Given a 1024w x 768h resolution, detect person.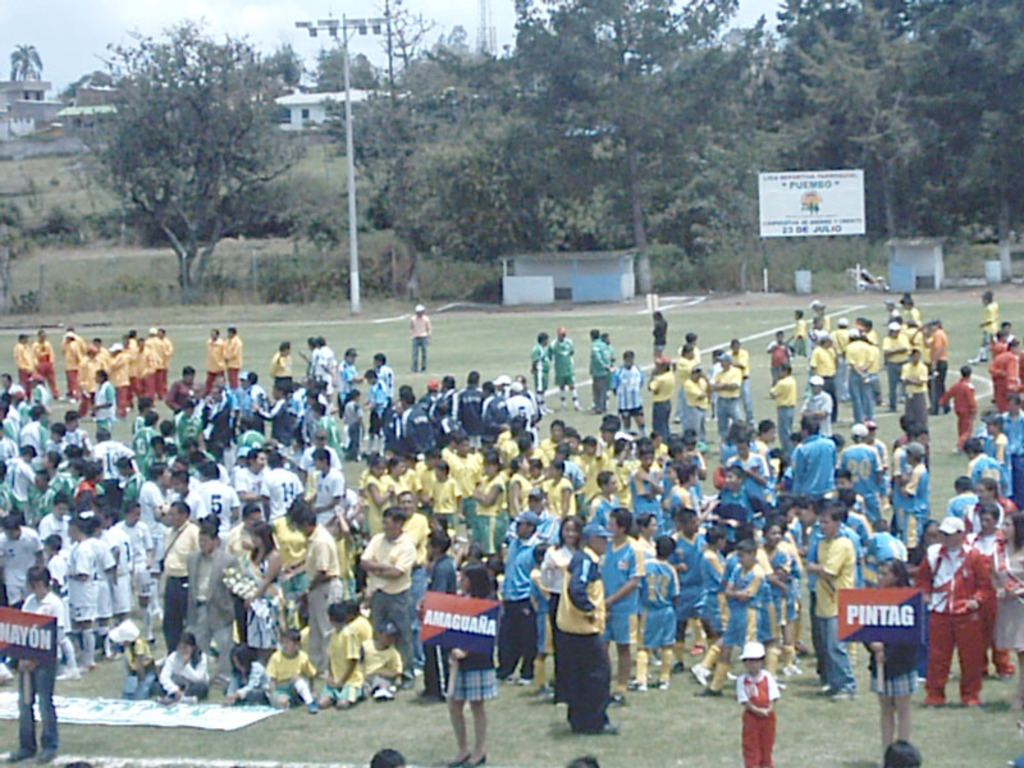
box=[979, 285, 997, 349].
